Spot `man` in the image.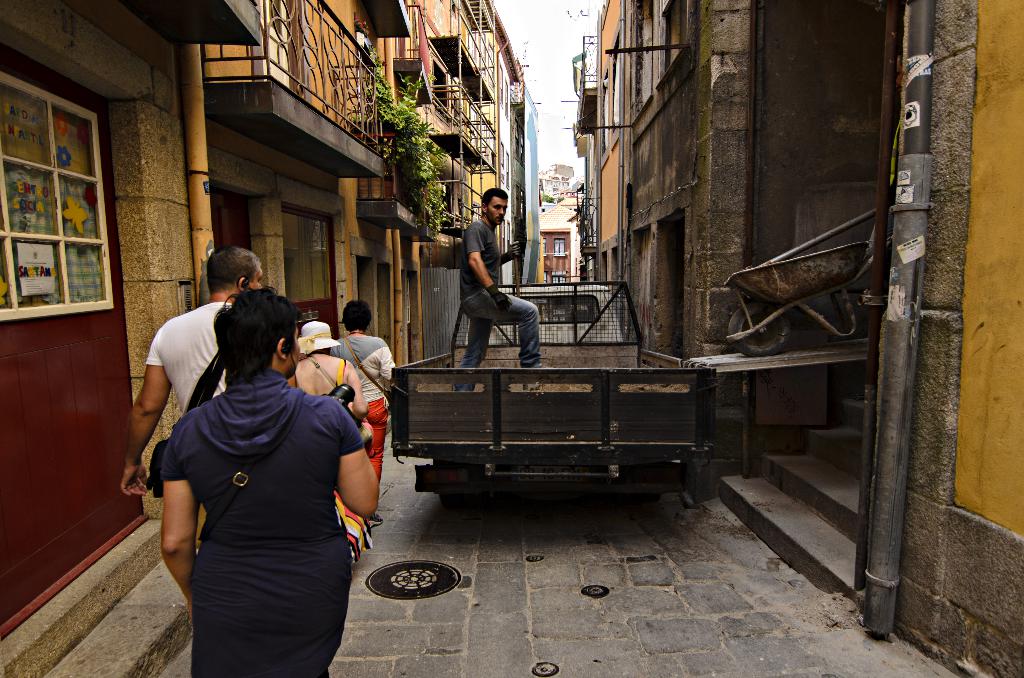
`man` found at left=444, top=184, right=532, bottom=385.
